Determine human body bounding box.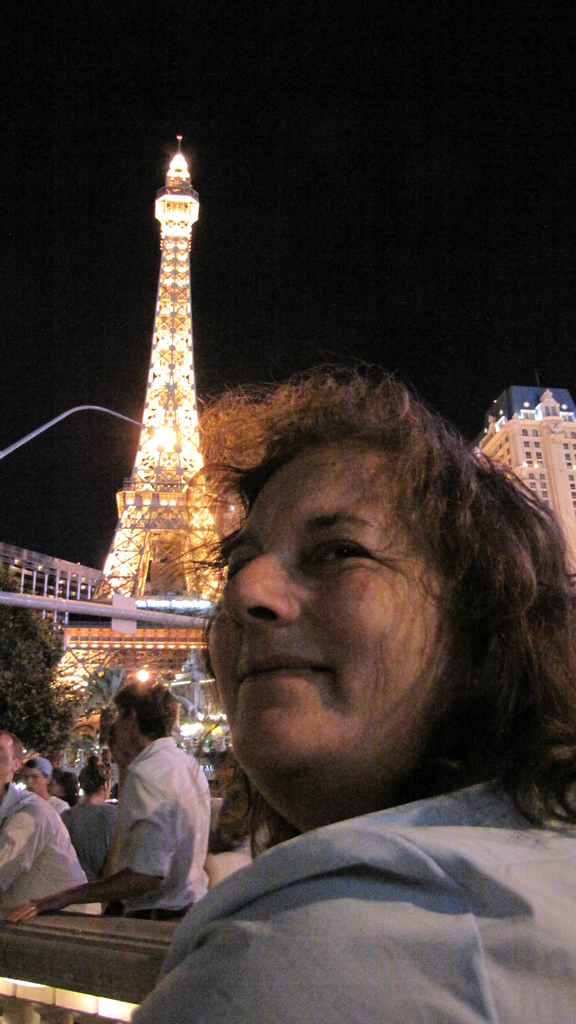
Determined: [left=63, top=762, right=116, bottom=882].
